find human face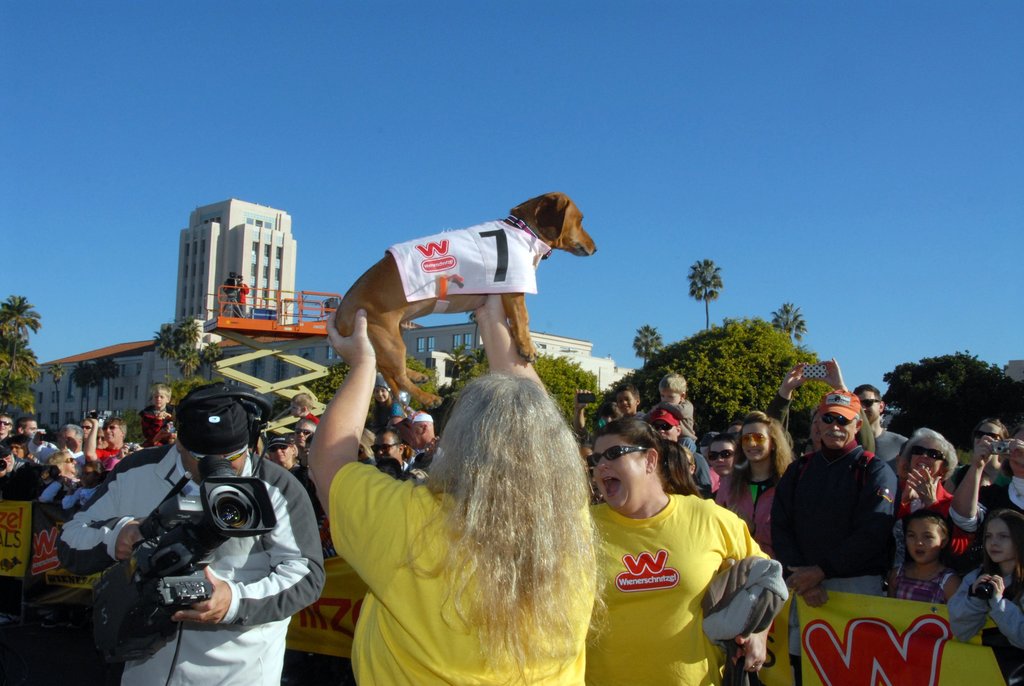
detection(818, 415, 851, 450)
